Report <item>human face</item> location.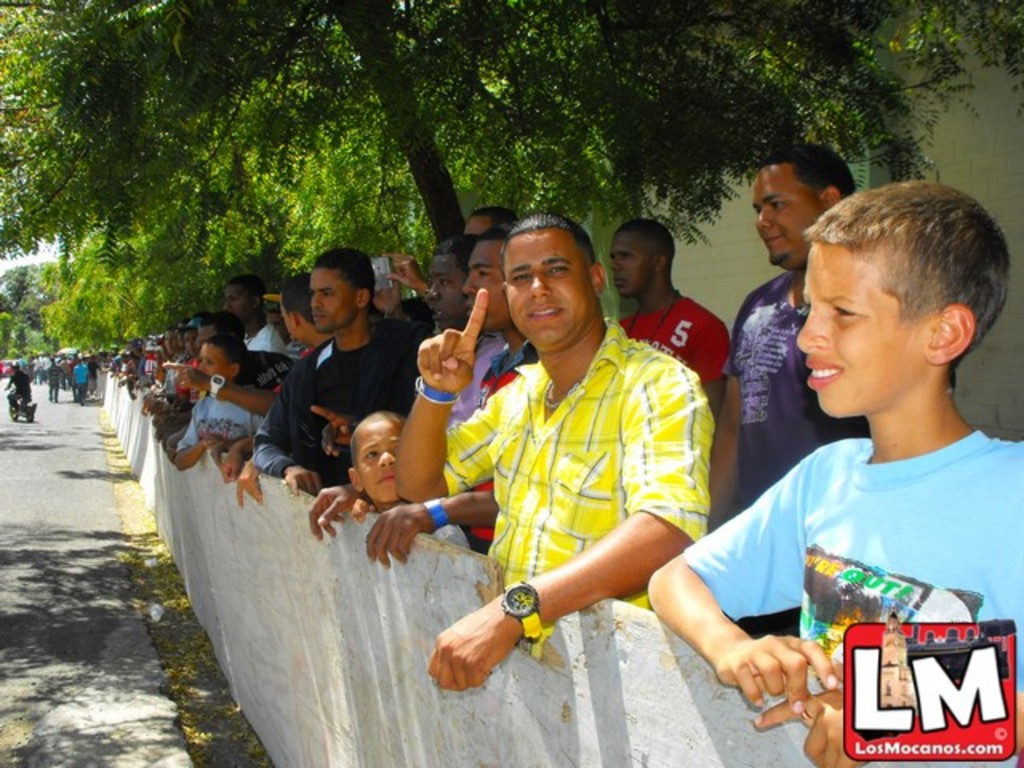
Report: [x1=195, y1=344, x2=226, y2=373].
